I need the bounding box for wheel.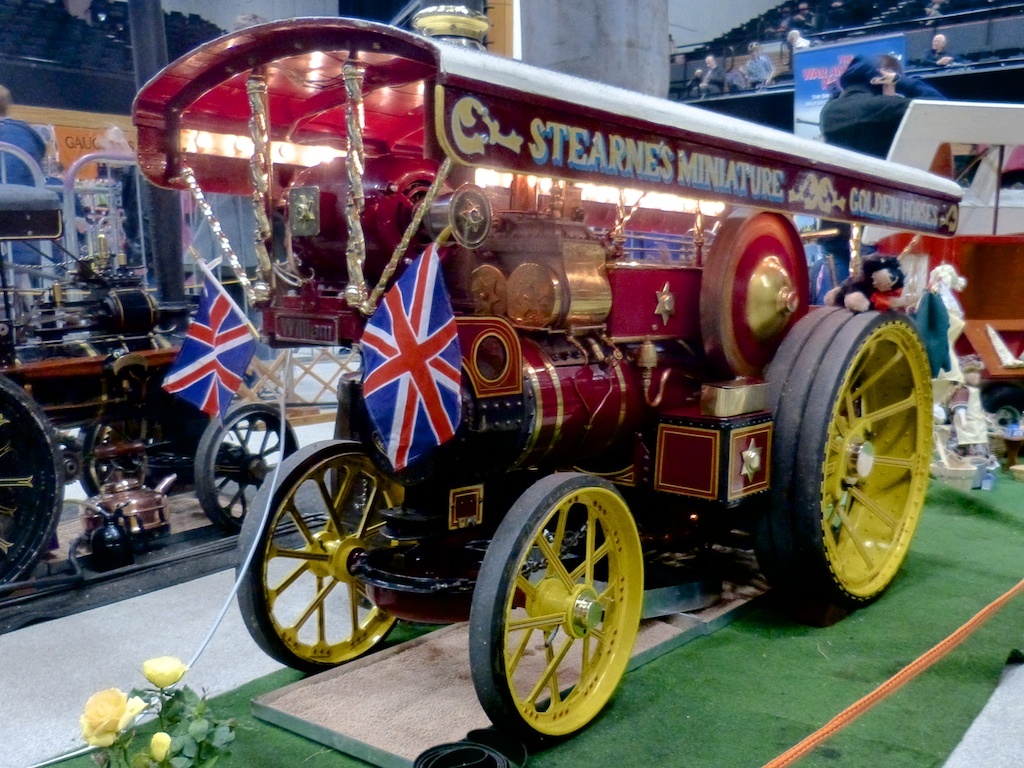
Here it is: <box>747,307,933,612</box>.
